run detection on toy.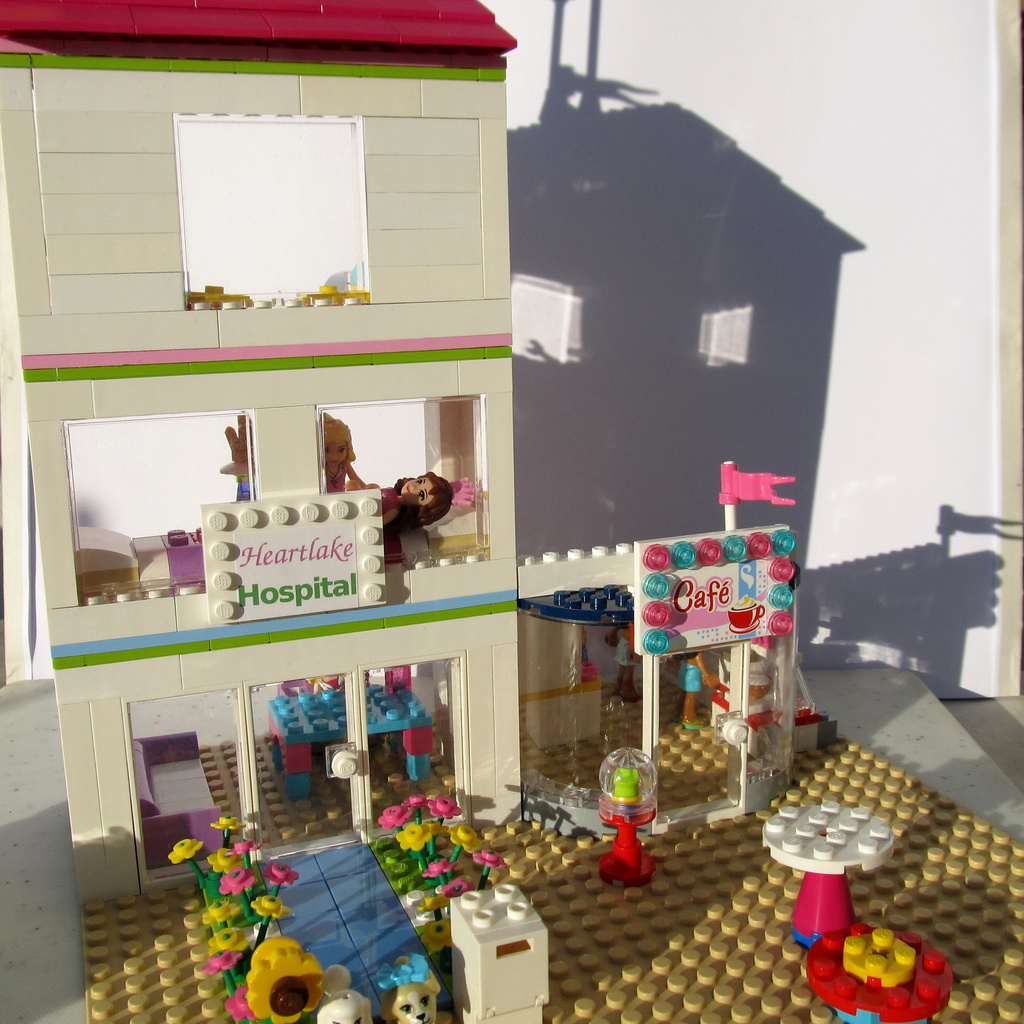
Result: (left=374, top=952, right=452, bottom=1023).
